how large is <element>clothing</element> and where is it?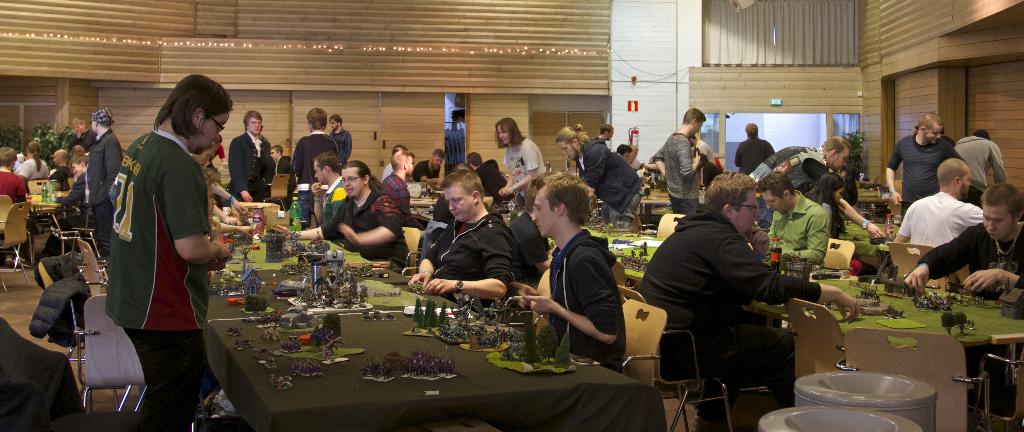
Bounding box: bbox=[379, 158, 394, 176].
